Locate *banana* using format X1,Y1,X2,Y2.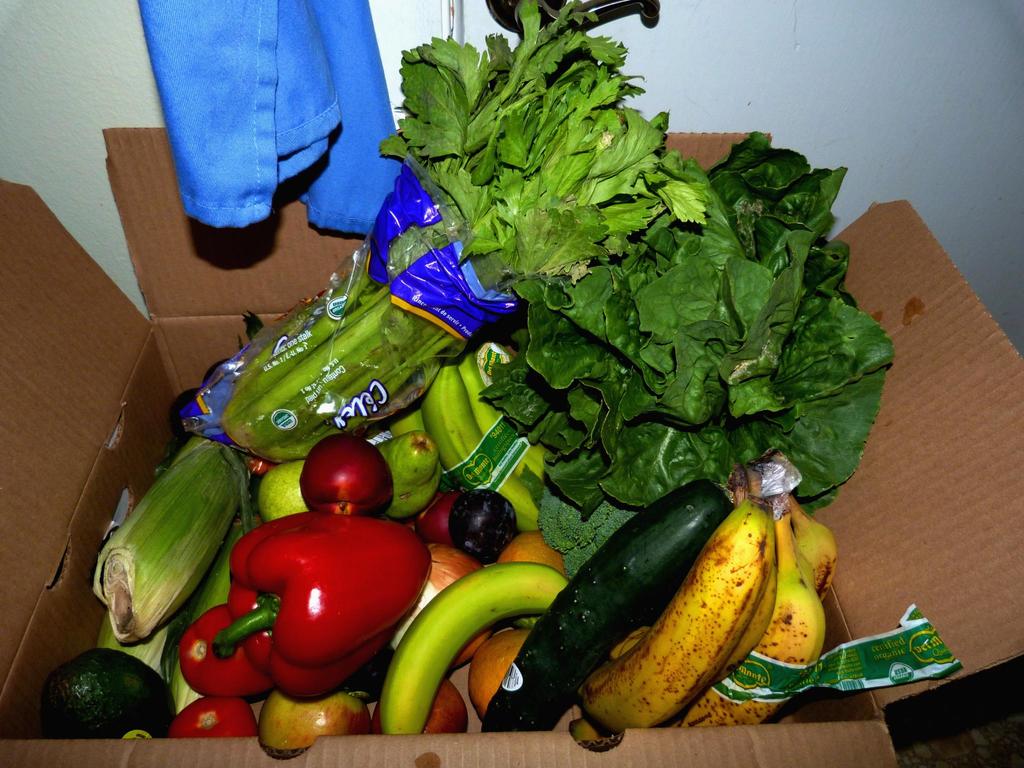
423,356,548,529.
